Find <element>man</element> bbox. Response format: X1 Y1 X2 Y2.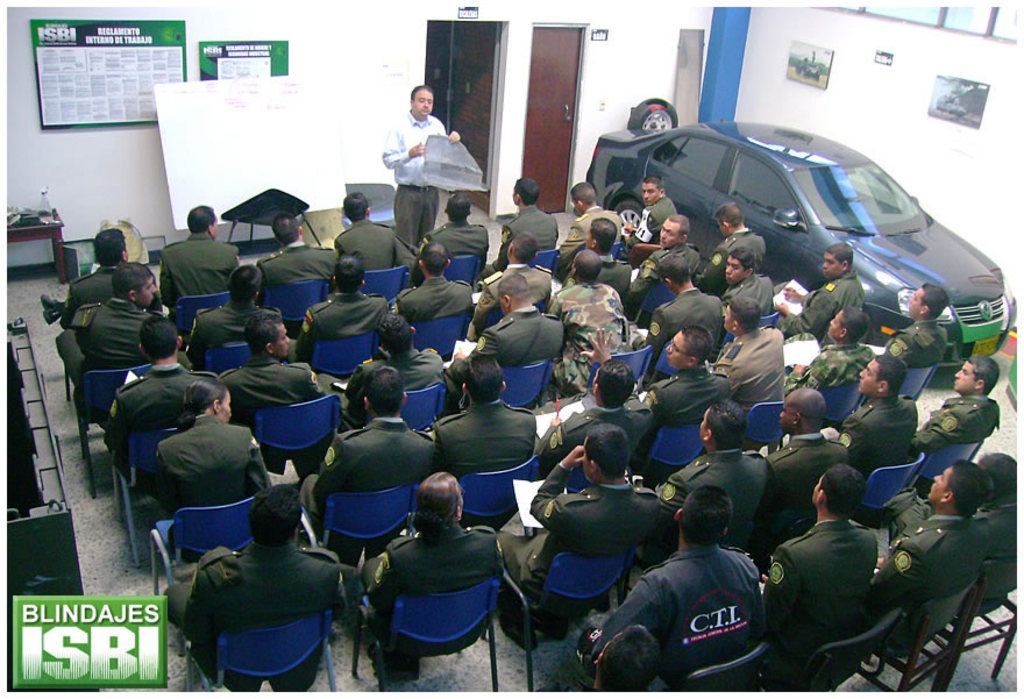
54 263 191 415.
